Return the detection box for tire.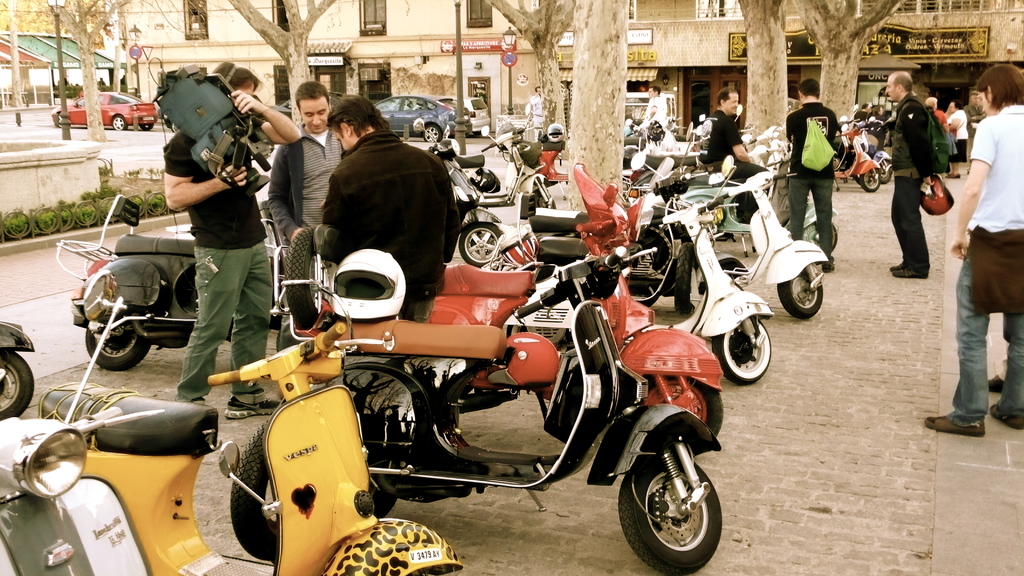
(456, 216, 506, 269).
